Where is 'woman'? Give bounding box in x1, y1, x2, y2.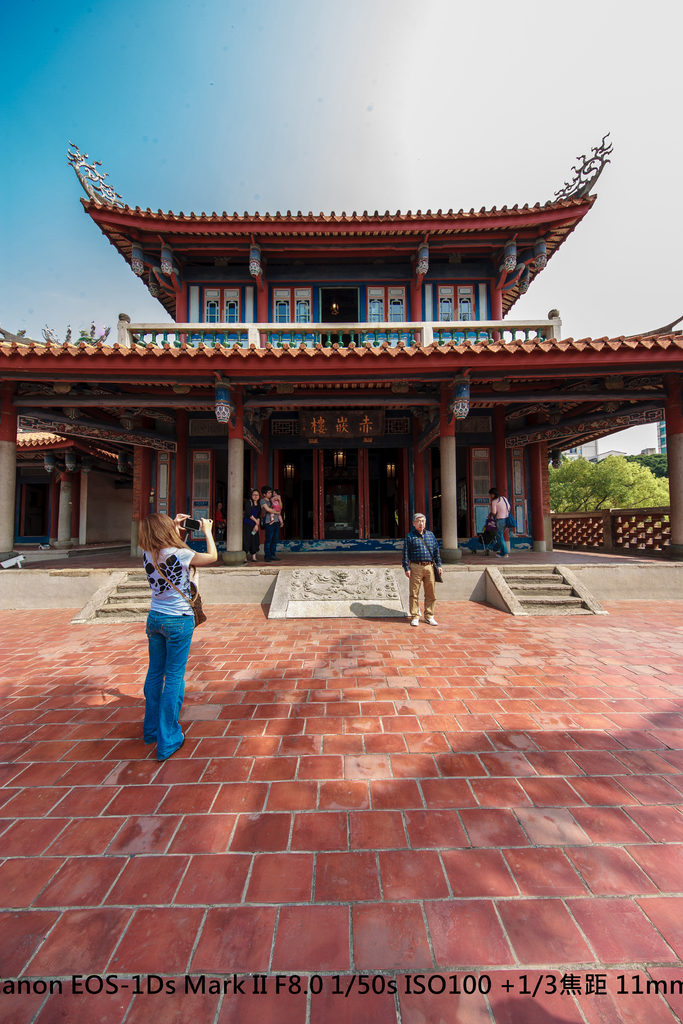
490, 492, 511, 559.
